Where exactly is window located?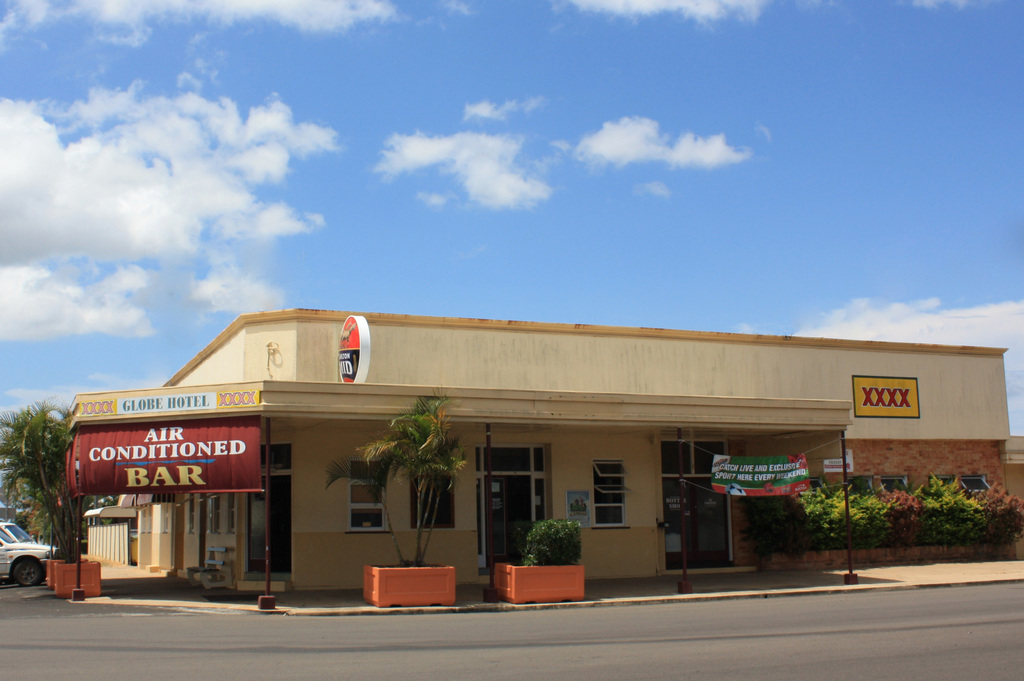
Its bounding box is 228:490:238:531.
